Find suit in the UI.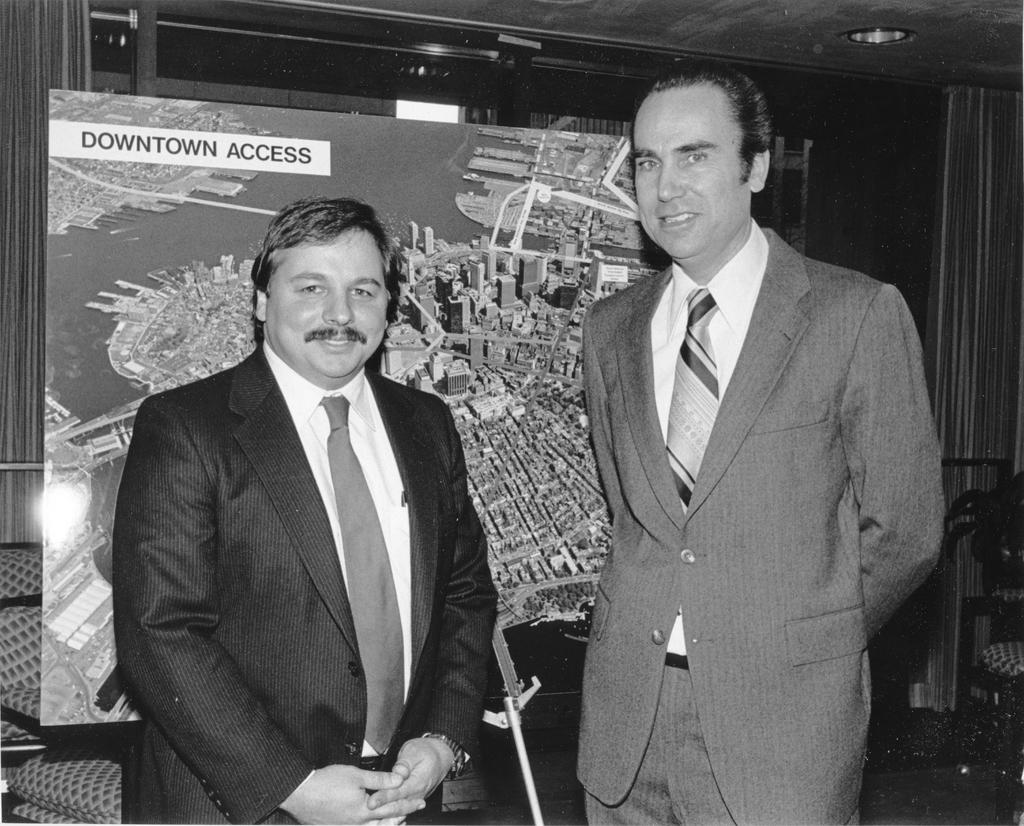
UI element at (left=551, top=115, right=943, bottom=821).
